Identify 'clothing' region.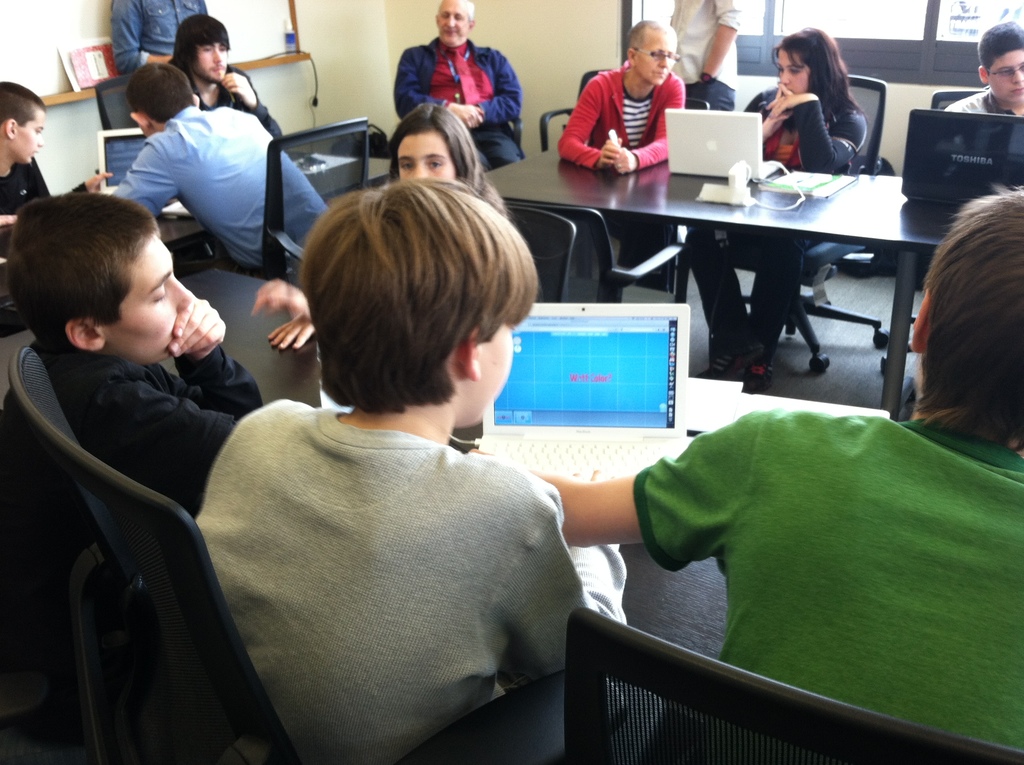
Region: l=106, t=101, r=333, b=282.
